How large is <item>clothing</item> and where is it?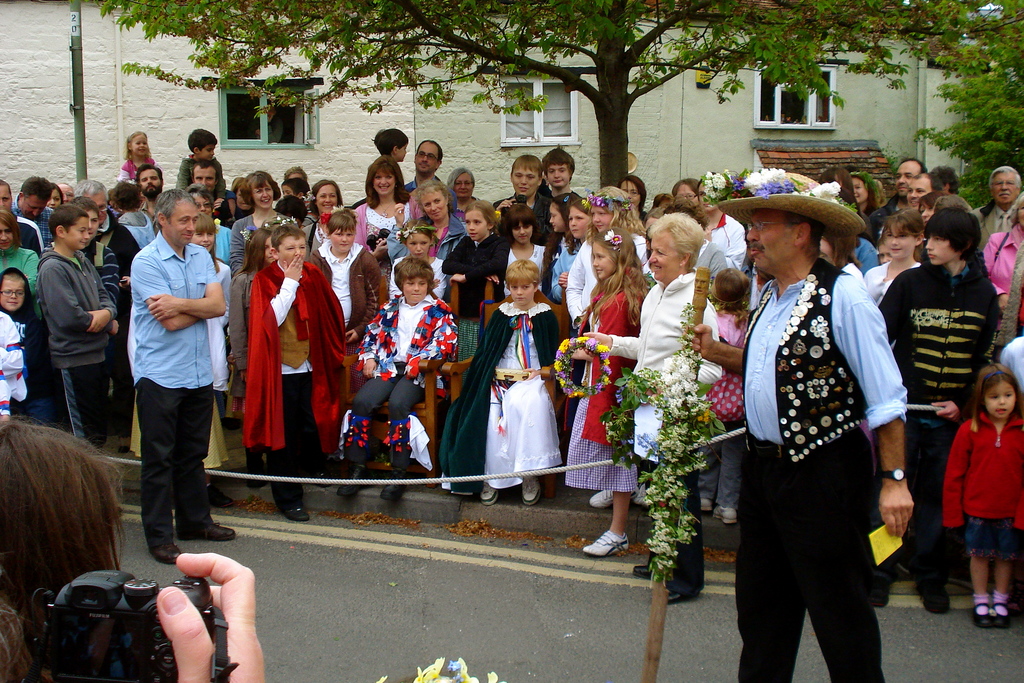
Bounding box: 975:197:1015:247.
